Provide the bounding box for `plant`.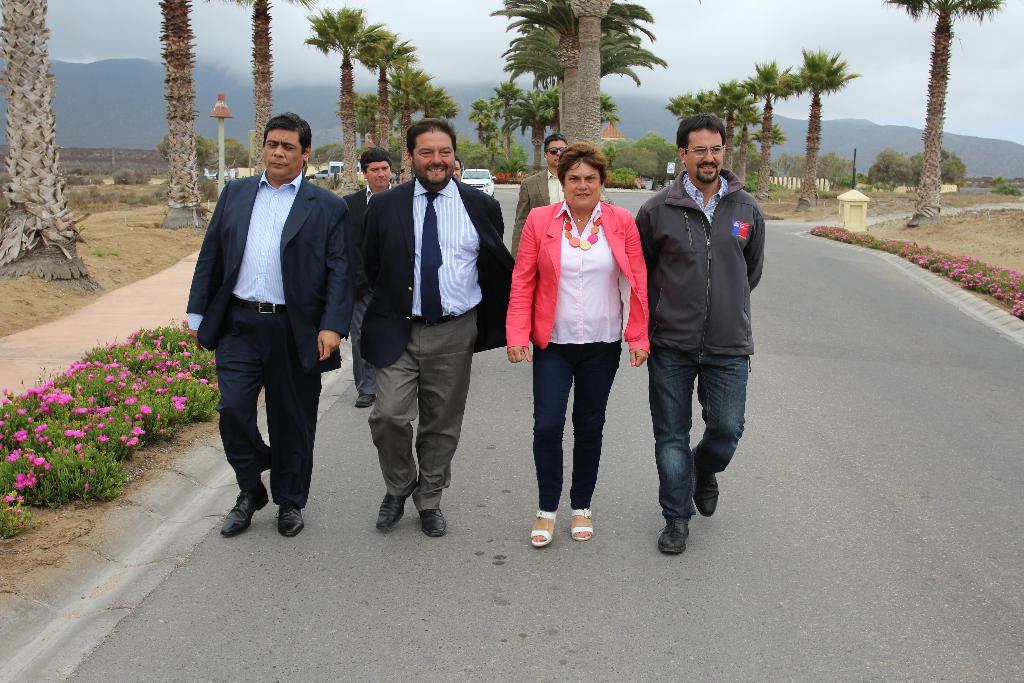
x1=813 y1=190 x2=833 y2=199.
